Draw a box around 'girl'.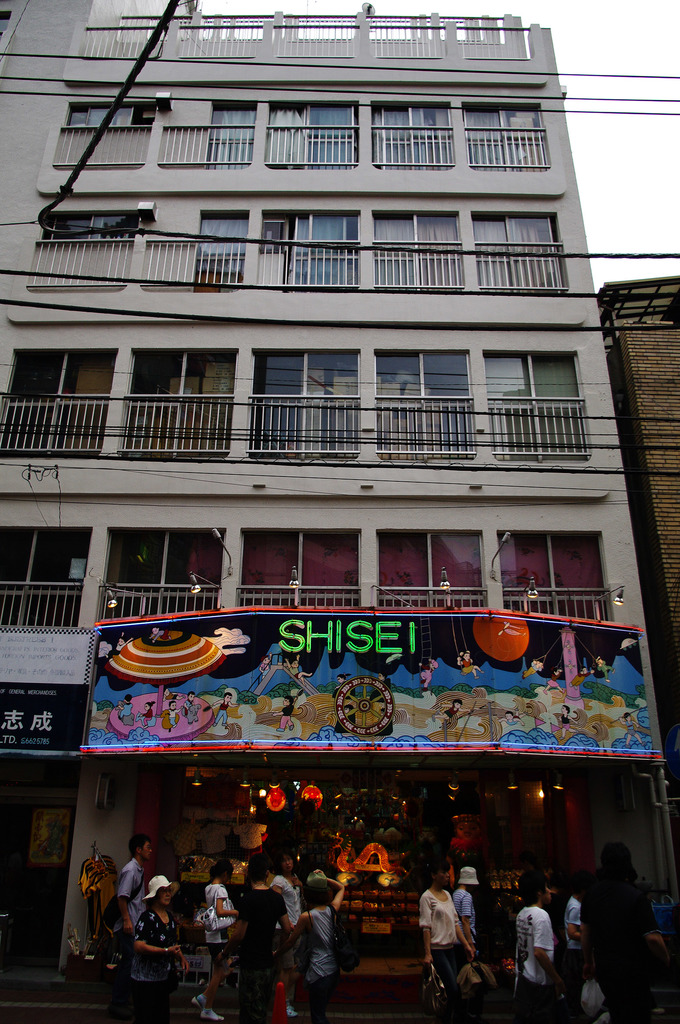
crop(221, 853, 290, 1023).
